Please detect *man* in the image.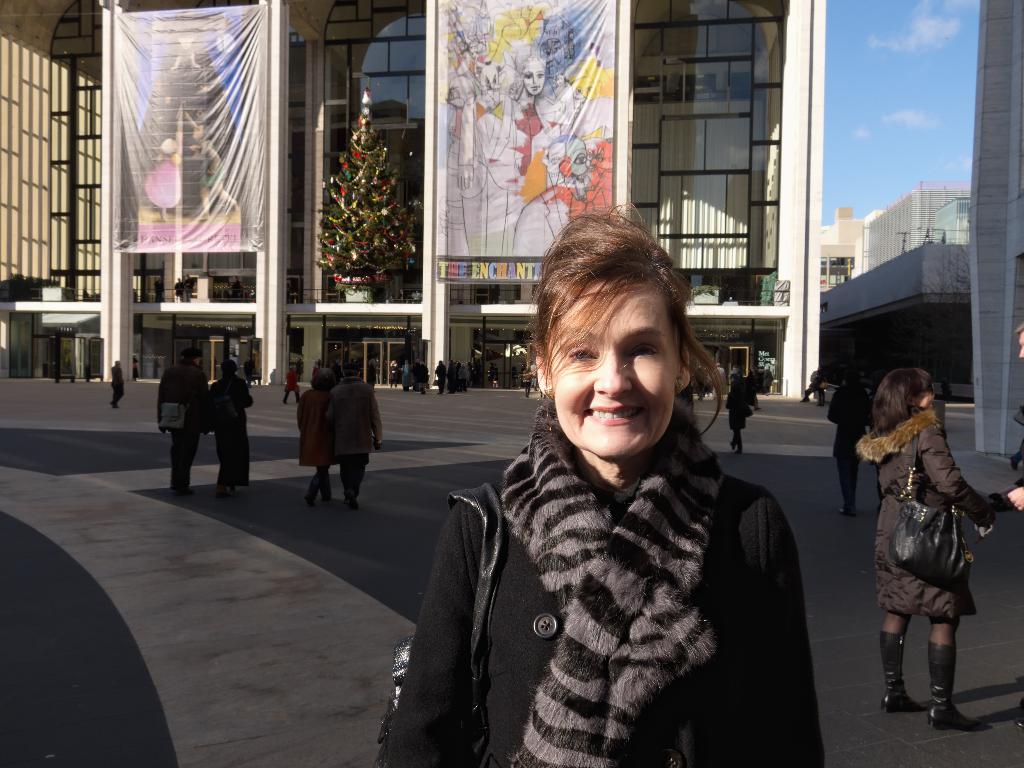
left=729, top=365, right=744, bottom=385.
